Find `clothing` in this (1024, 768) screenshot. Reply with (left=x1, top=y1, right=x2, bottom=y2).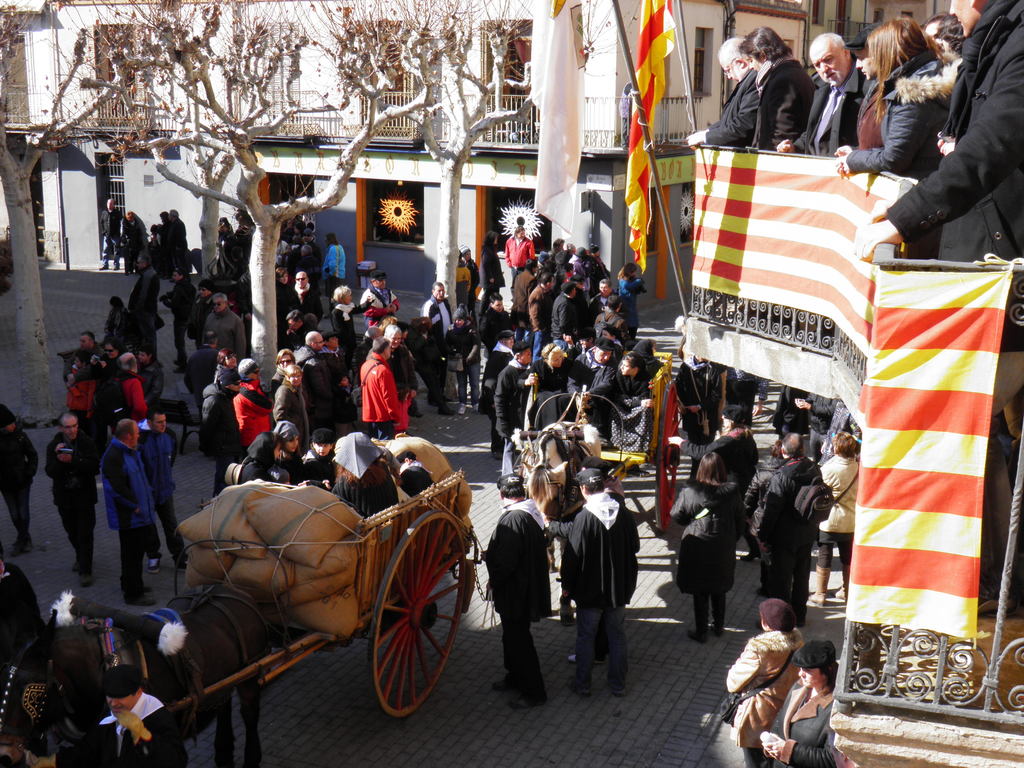
(left=202, top=384, right=248, bottom=495).
